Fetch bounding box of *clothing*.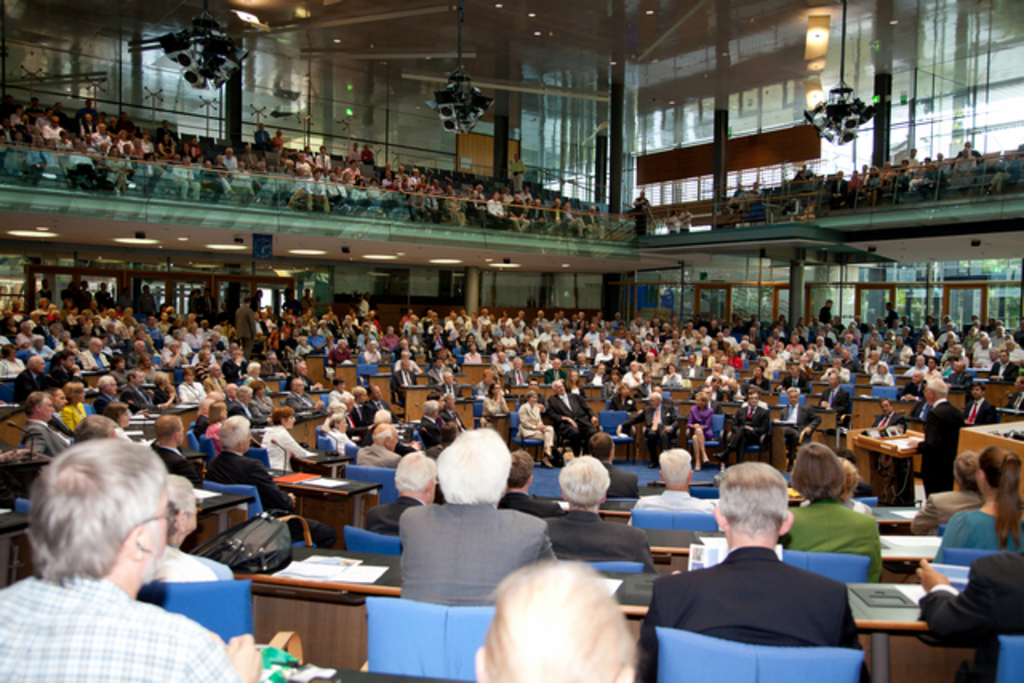
Bbox: <region>536, 505, 659, 577</region>.
